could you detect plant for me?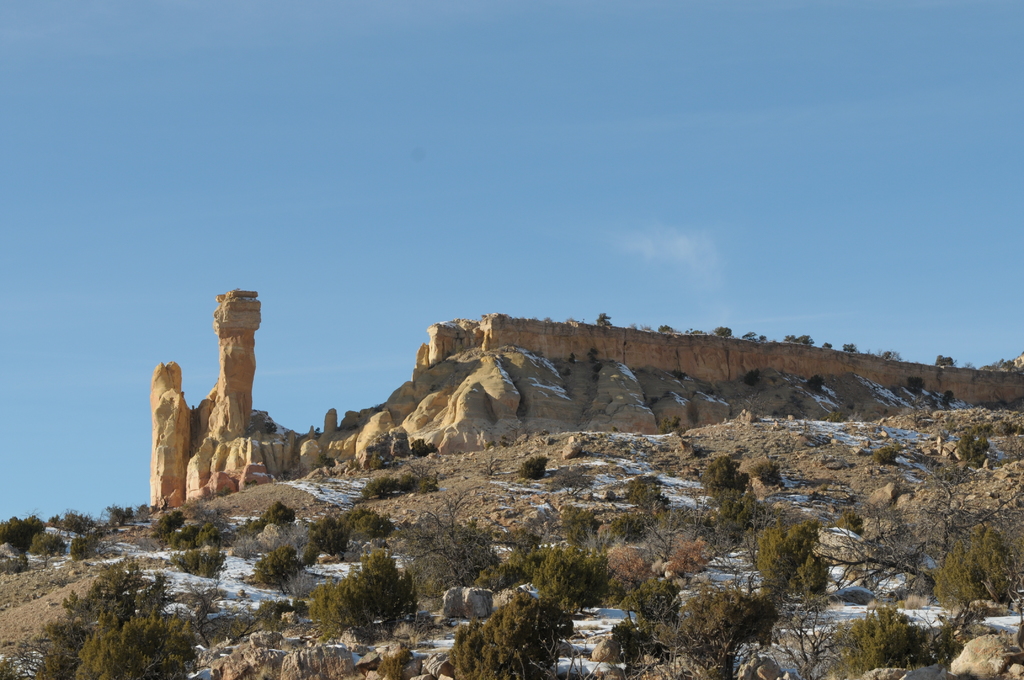
Detection result: {"left": 846, "top": 409, "right": 863, "bottom": 423}.
